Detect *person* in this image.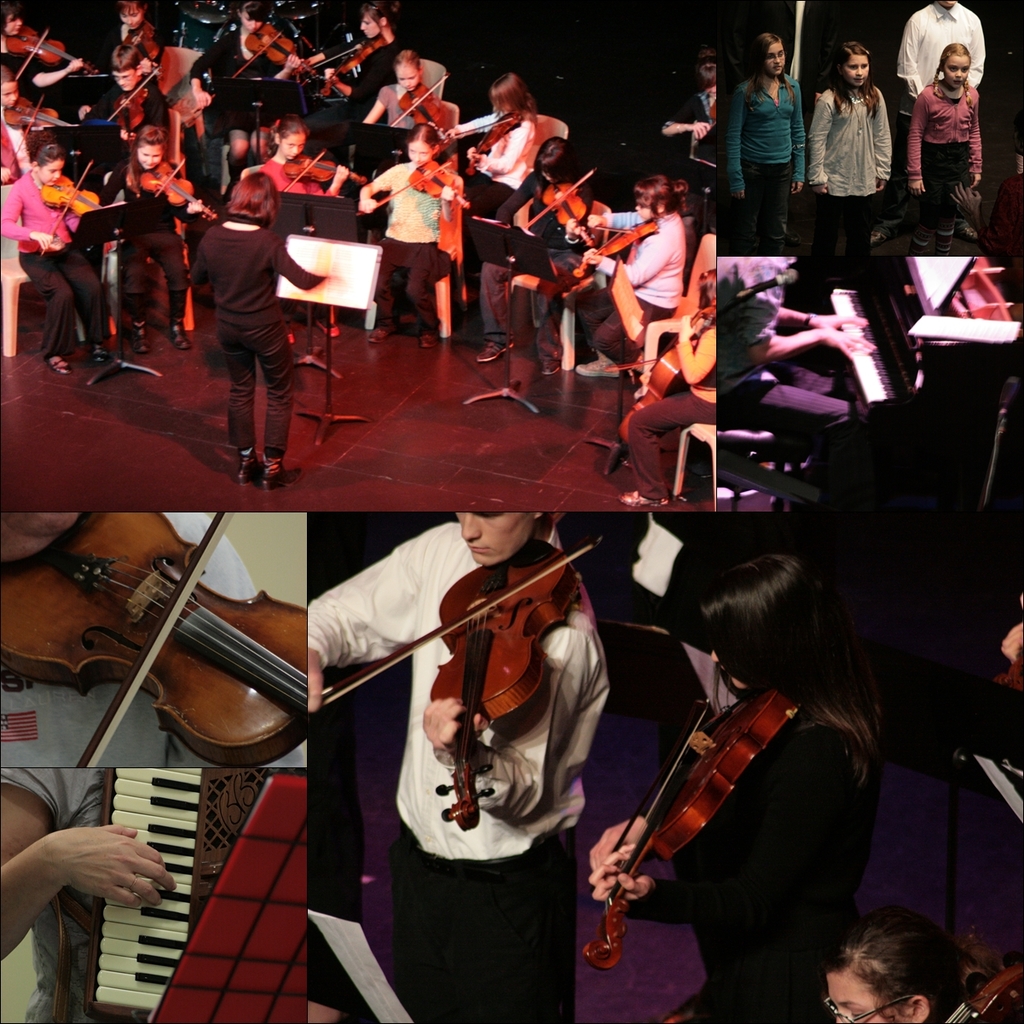
Detection: locate(76, 46, 173, 130).
